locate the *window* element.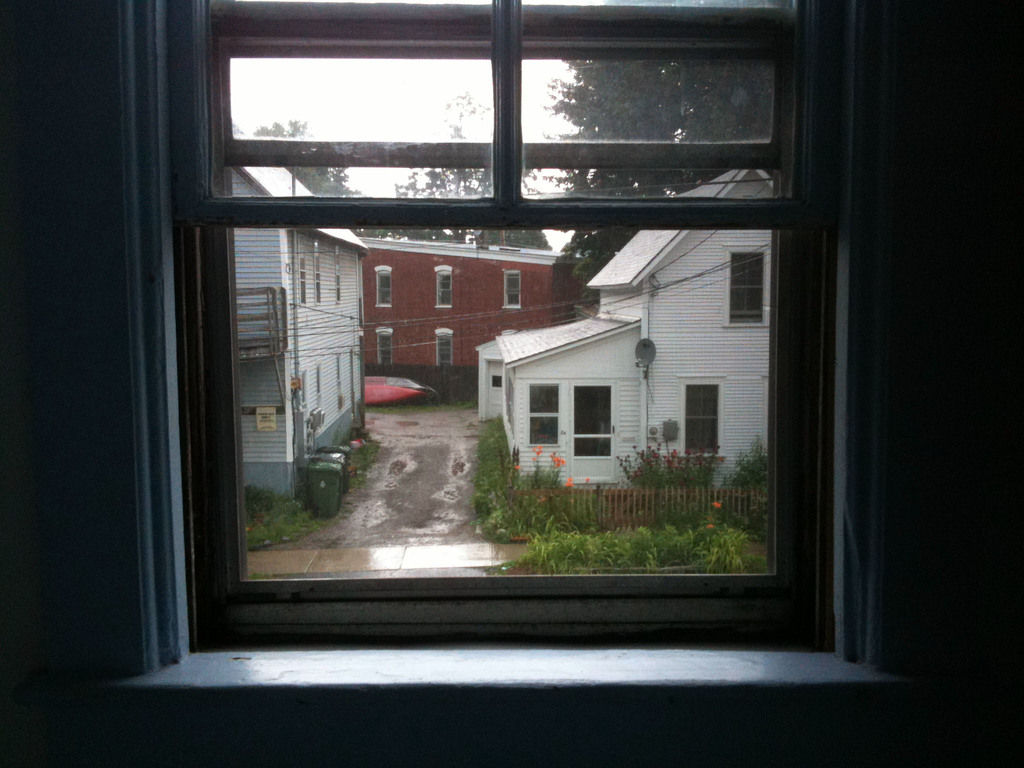
Element bbox: bbox=(431, 331, 454, 369).
